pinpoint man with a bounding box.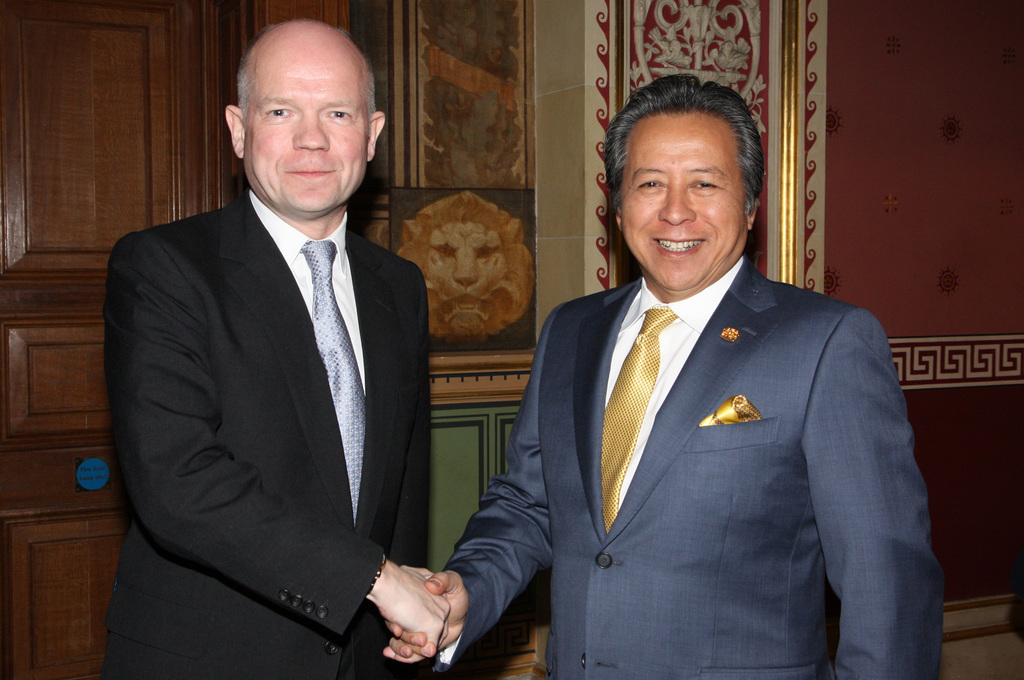
(381, 73, 943, 679).
